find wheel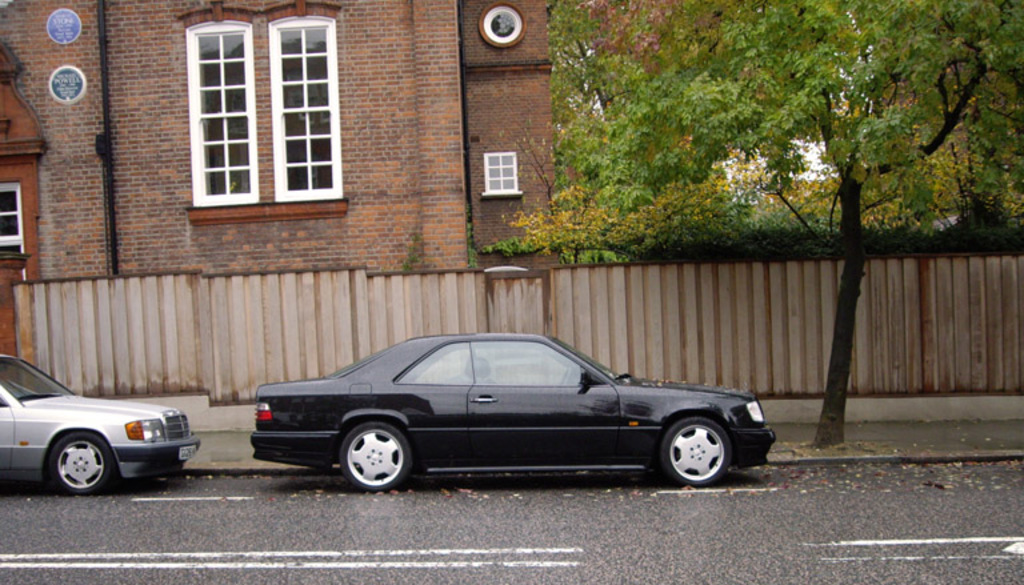
(45,430,113,497)
